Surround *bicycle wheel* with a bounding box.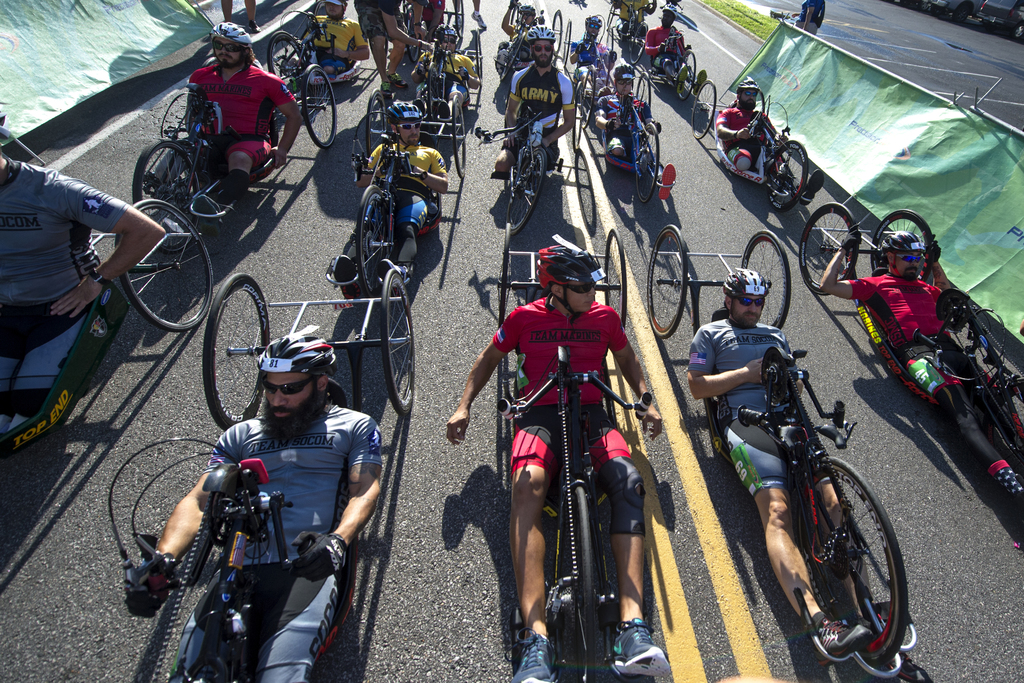
{"left": 740, "top": 232, "right": 794, "bottom": 331}.
